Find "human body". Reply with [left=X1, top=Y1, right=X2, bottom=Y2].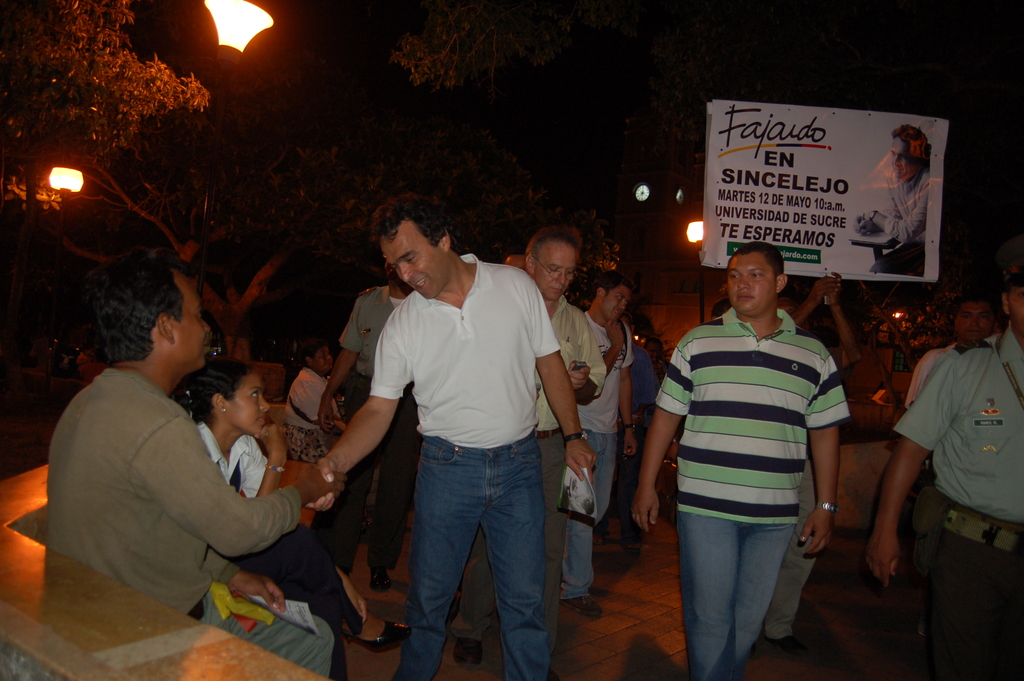
[left=317, top=285, right=416, bottom=590].
